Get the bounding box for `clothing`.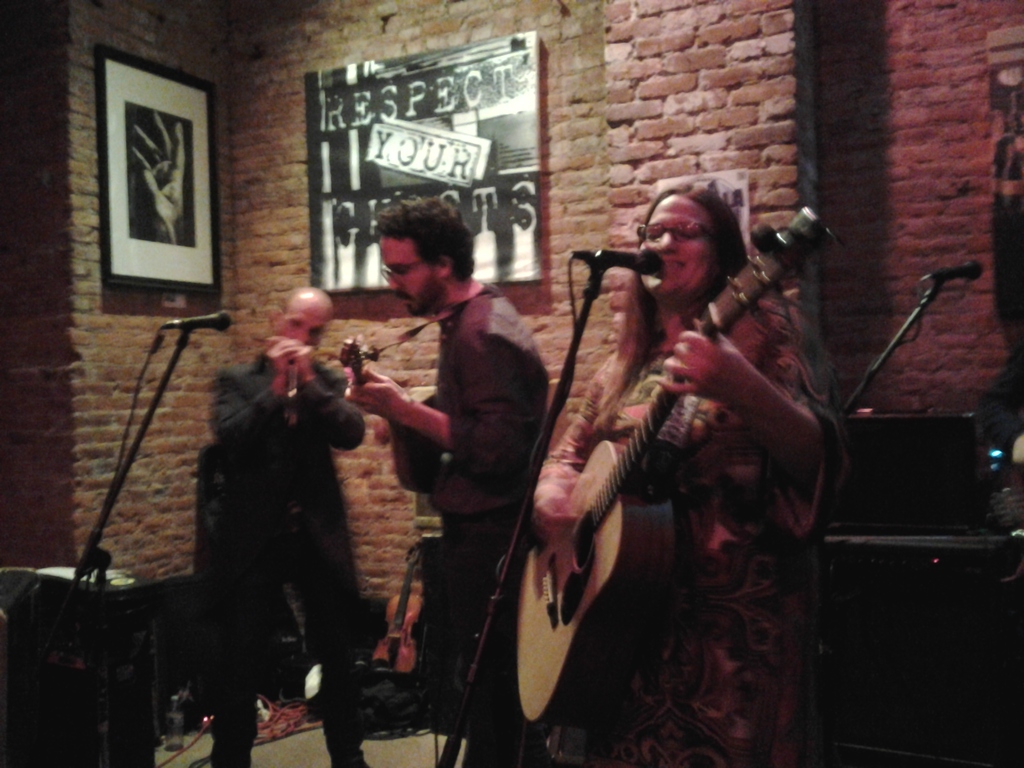
518/251/855/767.
